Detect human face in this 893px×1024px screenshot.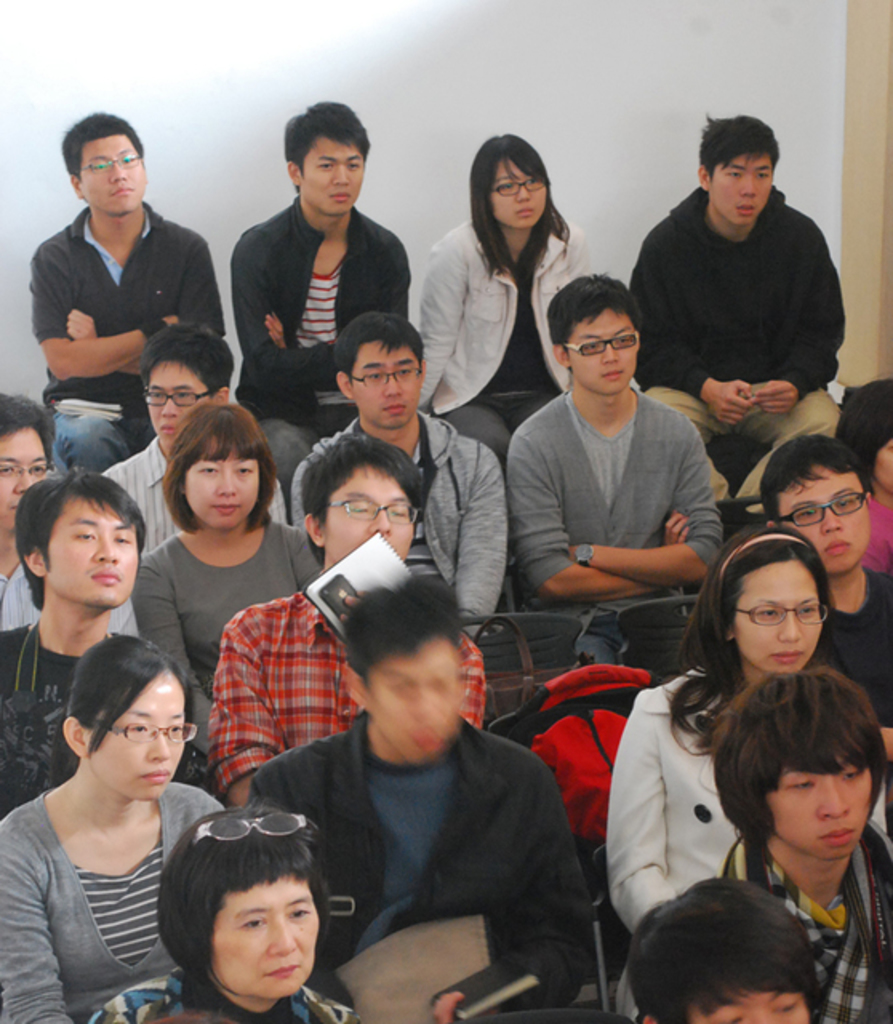
Detection: {"x1": 773, "y1": 749, "x2": 872, "y2": 867}.
